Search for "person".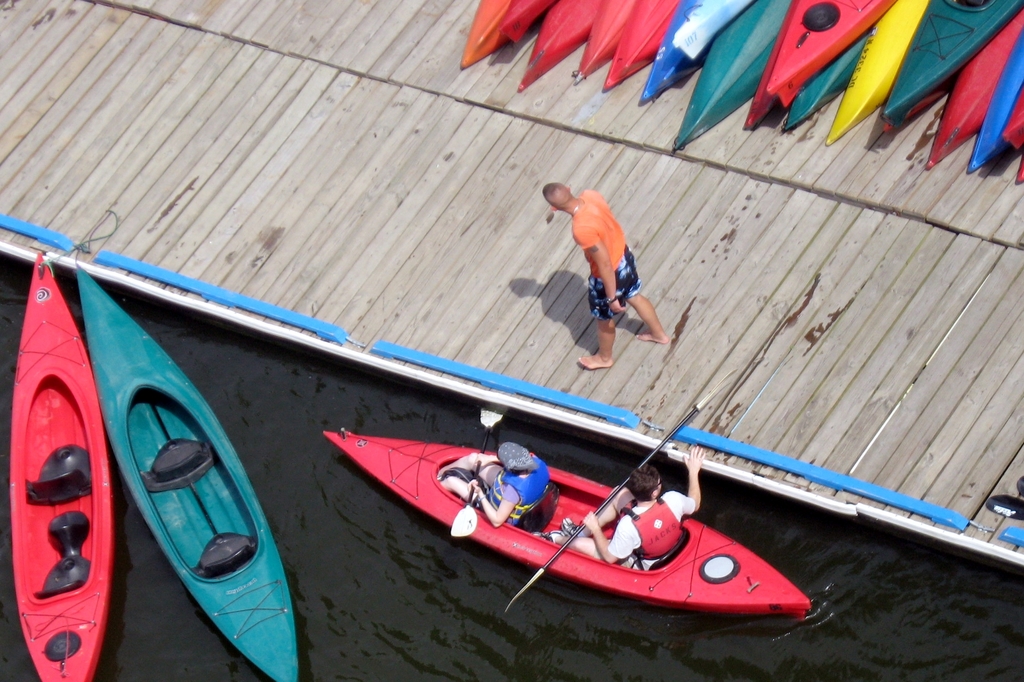
Found at box=[539, 440, 705, 575].
